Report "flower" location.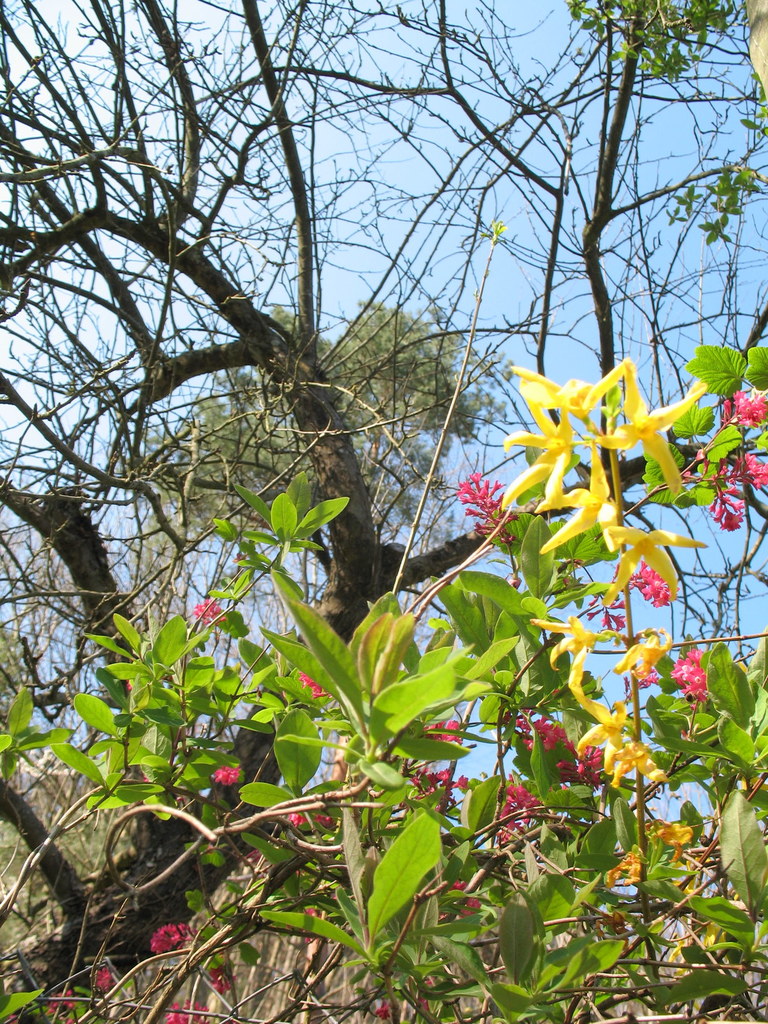
Report: select_region(527, 604, 589, 697).
